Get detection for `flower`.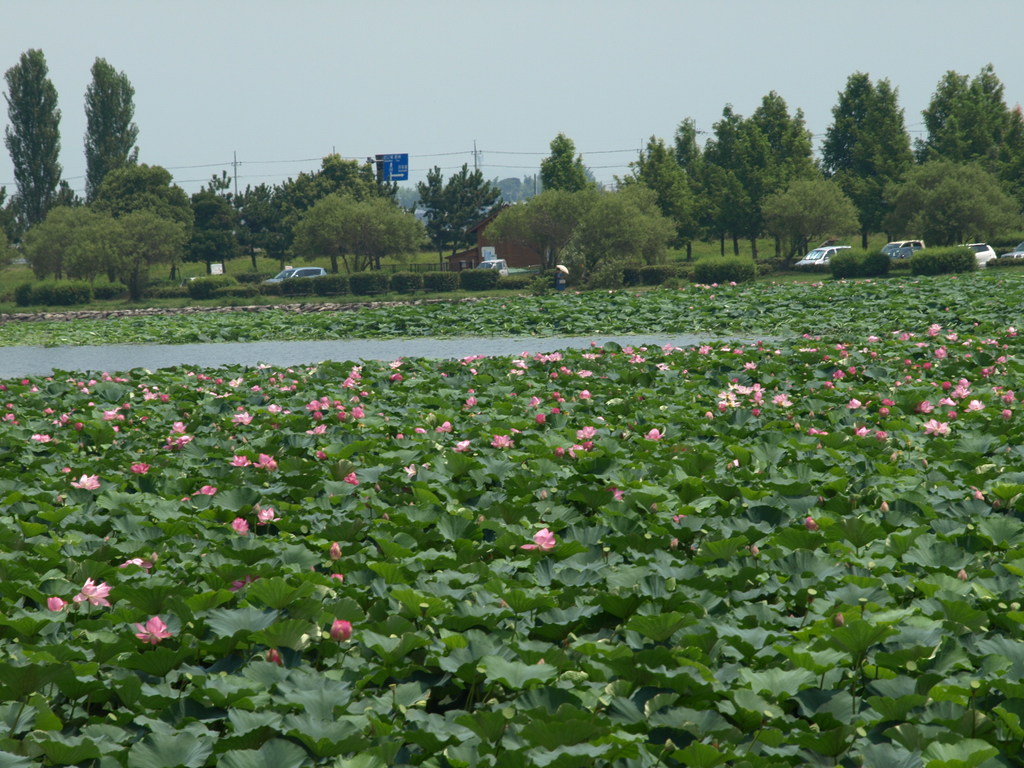
Detection: l=516, t=524, r=556, b=553.
